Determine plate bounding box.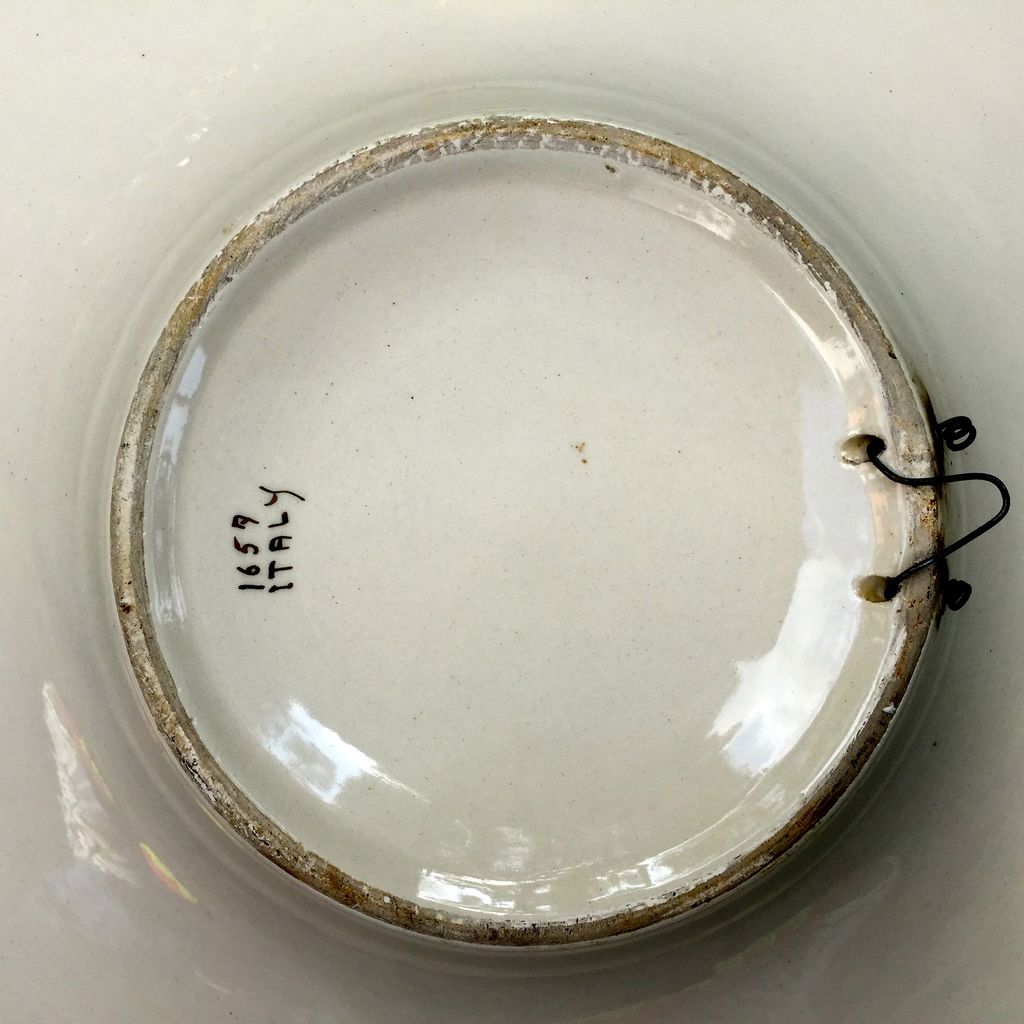
Determined: bbox=[104, 112, 947, 951].
